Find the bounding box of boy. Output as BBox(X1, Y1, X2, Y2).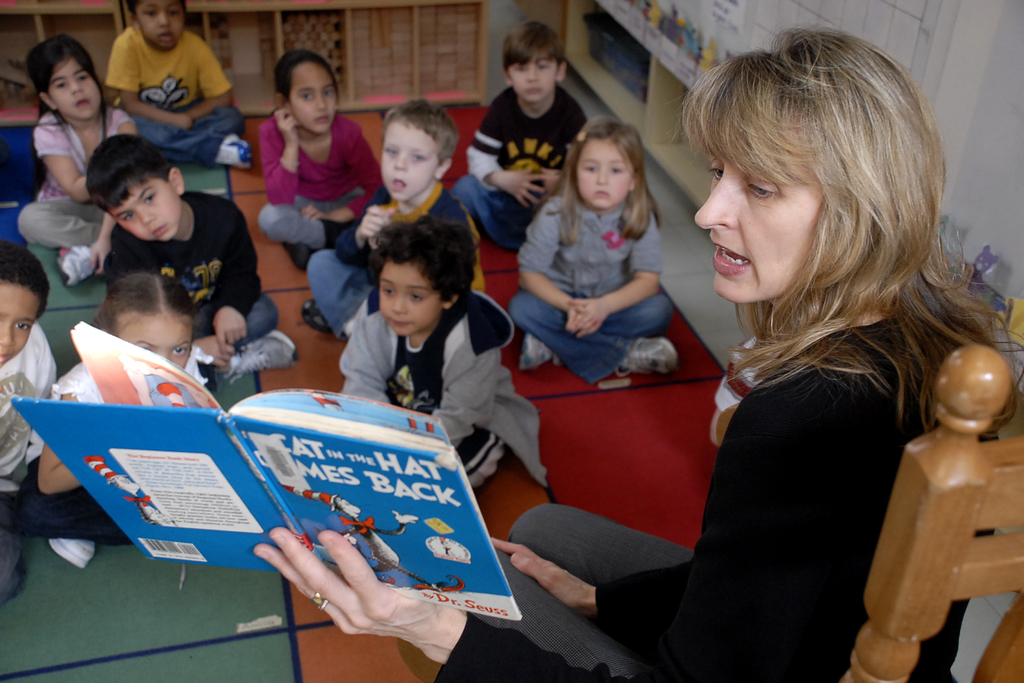
BBox(0, 238, 63, 605).
